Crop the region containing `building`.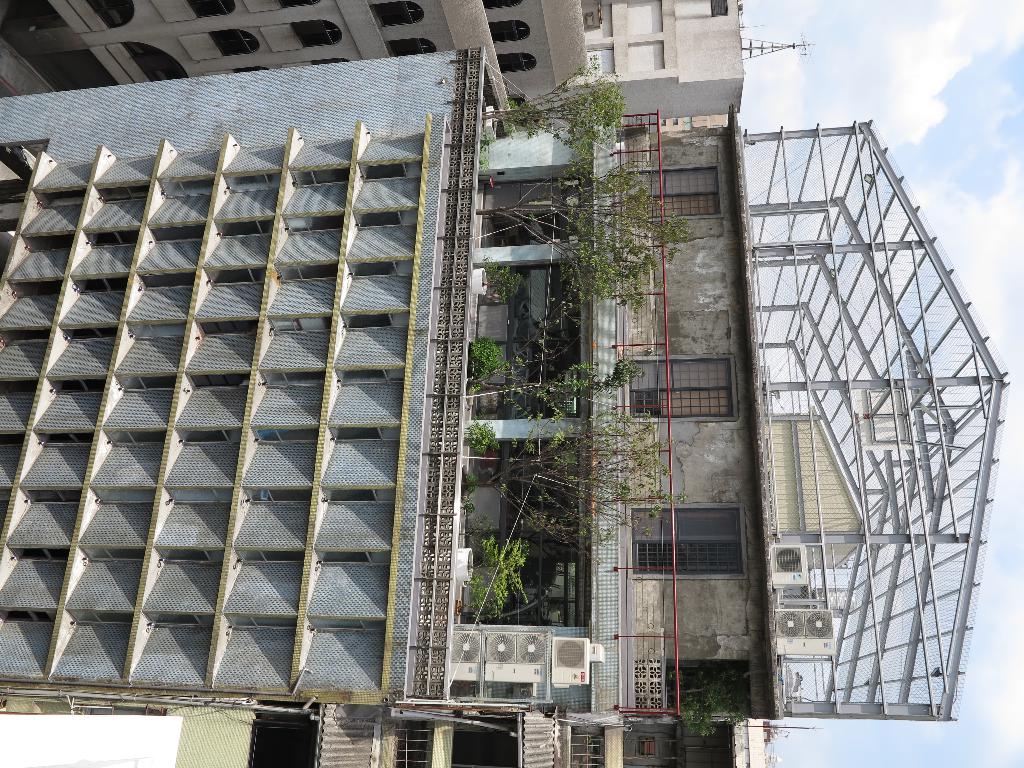
Crop region: 0:0:740:134.
